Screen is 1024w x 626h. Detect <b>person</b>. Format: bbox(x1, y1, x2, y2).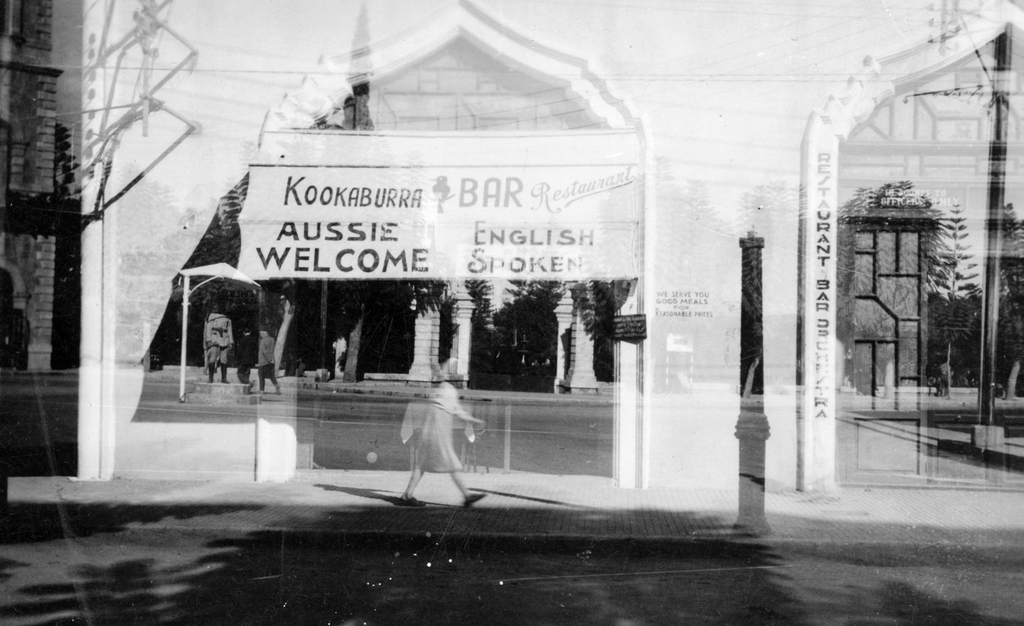
bbox(237, 326, 262, 394).
